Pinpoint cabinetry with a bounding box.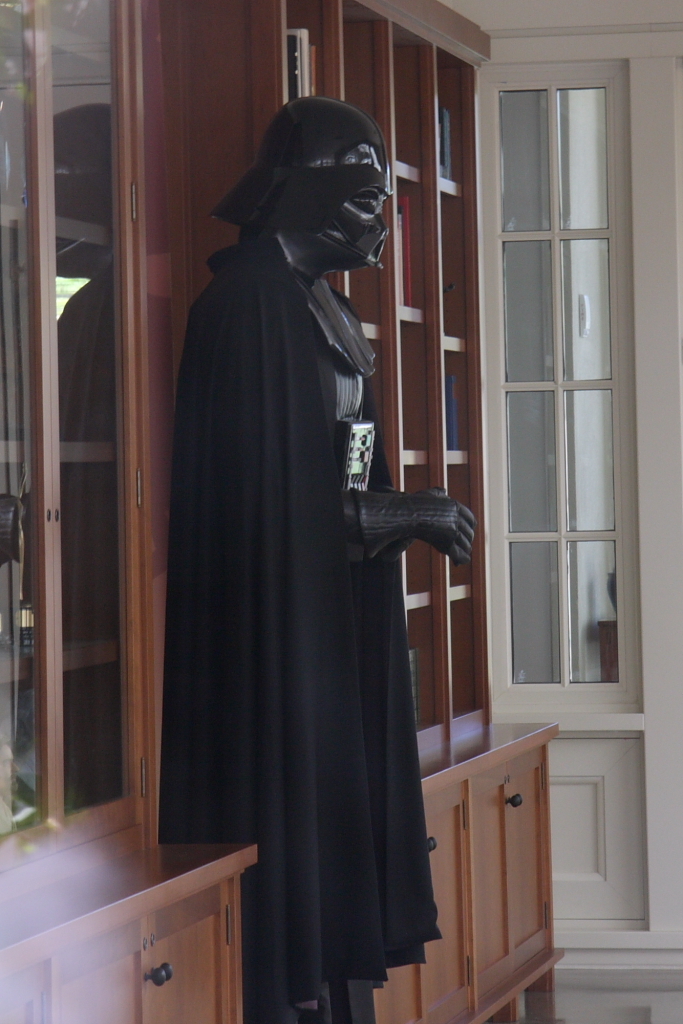
[x1=437, y1=46, x2=468, y2=188].
